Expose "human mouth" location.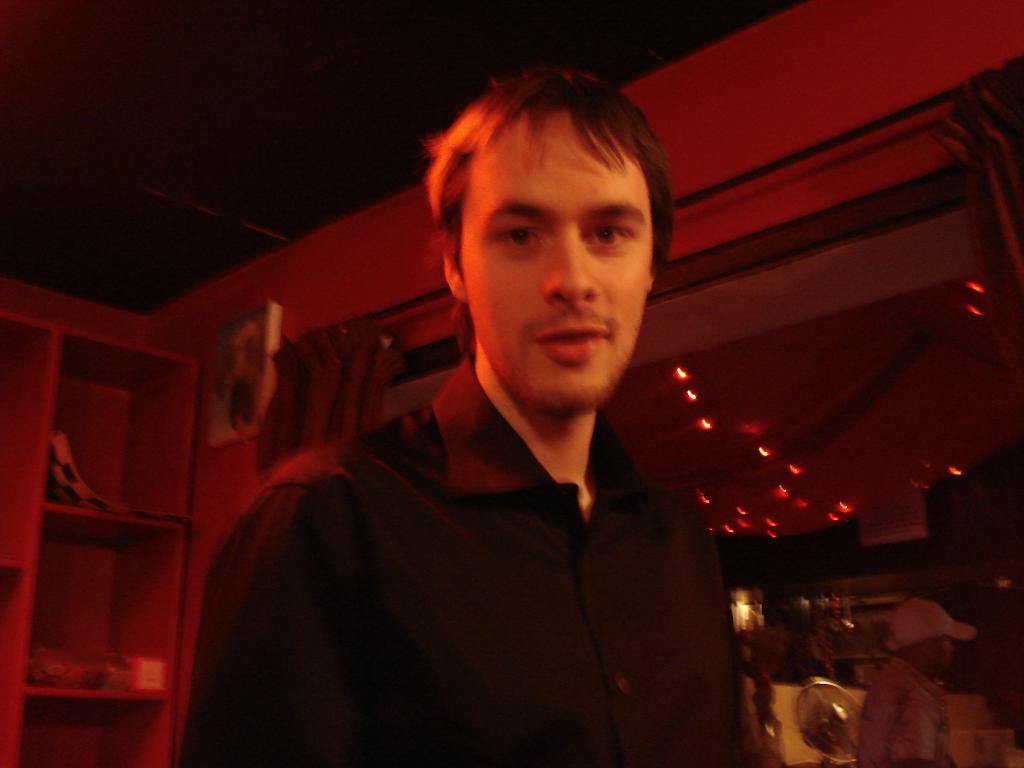
Exposed at (533,322,611,362).
